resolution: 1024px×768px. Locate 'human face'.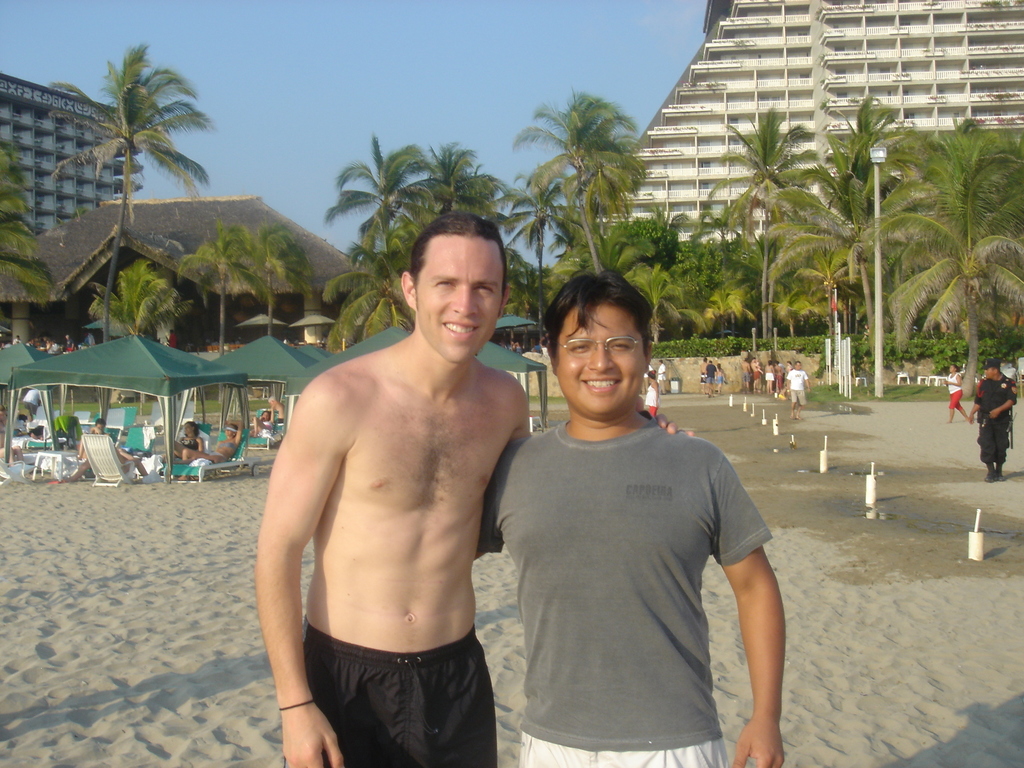
558, 303, 650, 415.
